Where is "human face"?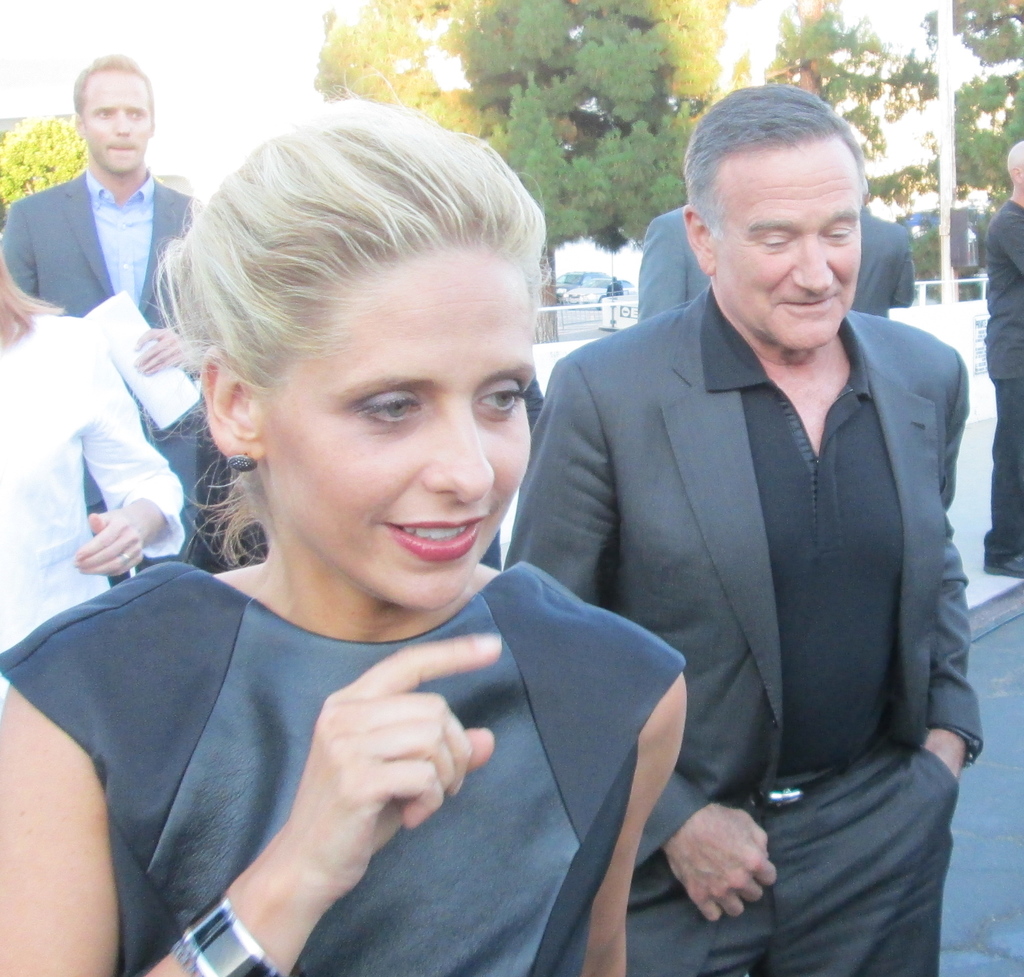
266/234/539/609.
